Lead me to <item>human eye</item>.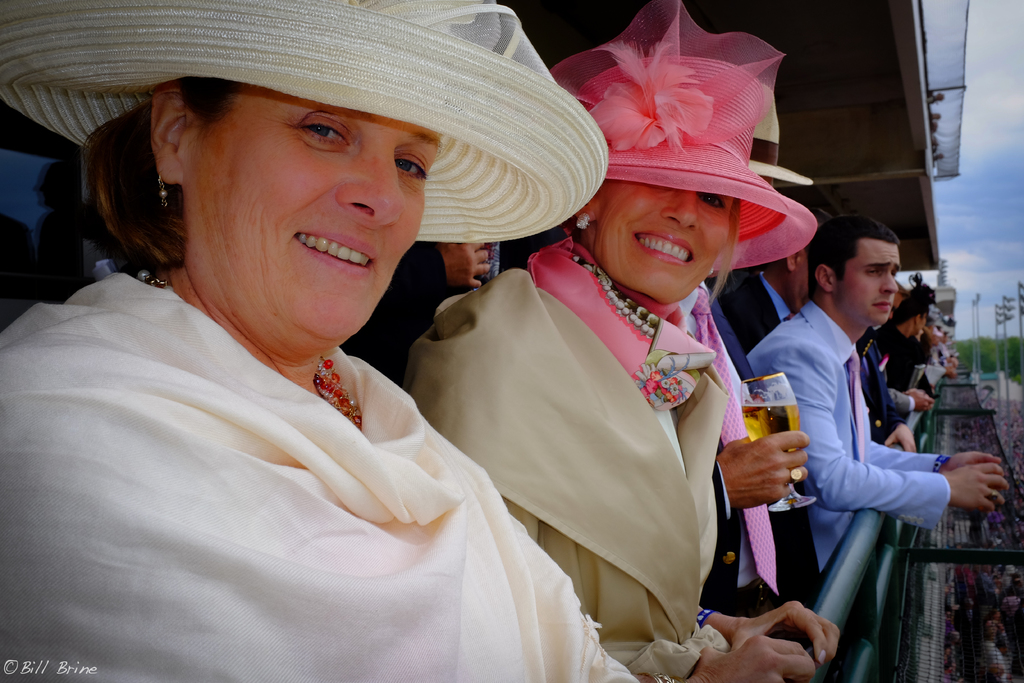
Lead to 698/194/728/211.
